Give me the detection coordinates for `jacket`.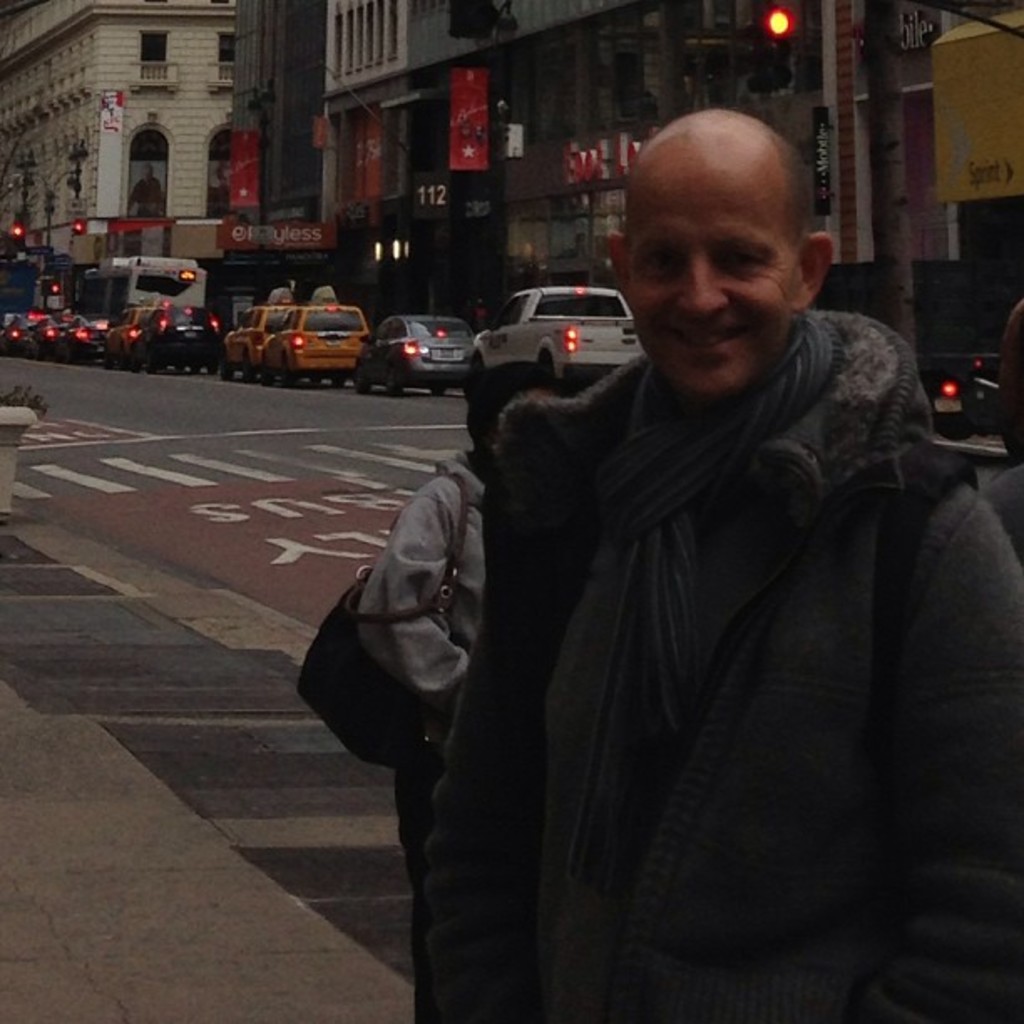
{"left": 413, "top": 303, "right": 1022, "bottom": 1022}.
